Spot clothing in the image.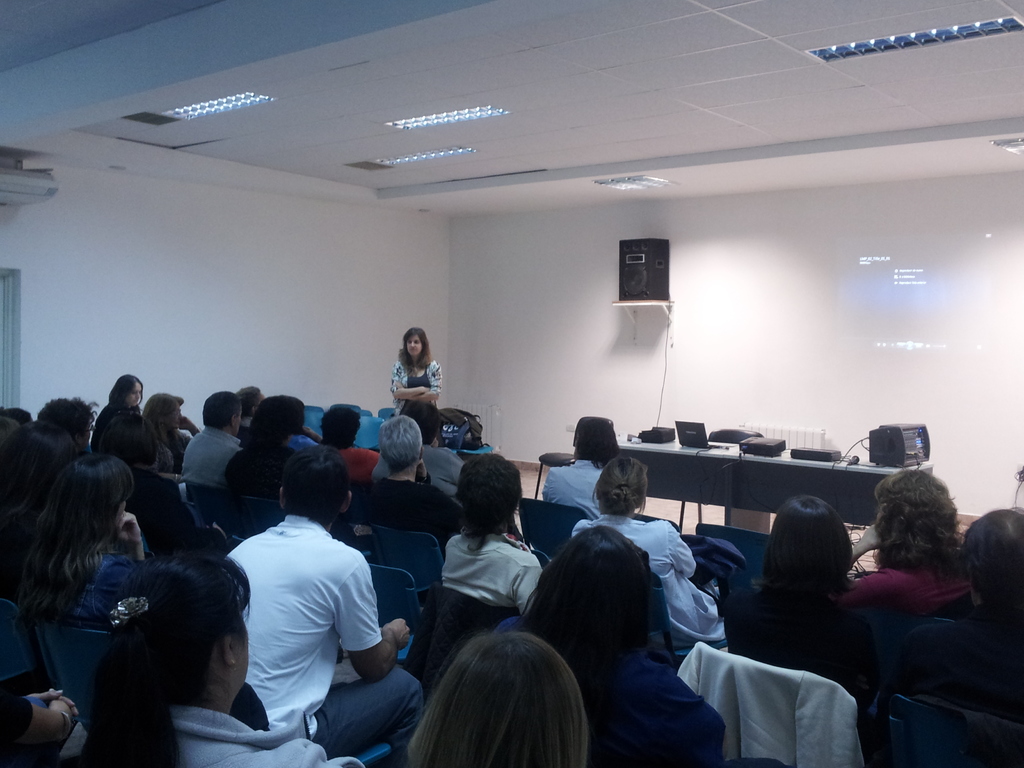
clothing found at bbox=[570, 508, 721, 643].
